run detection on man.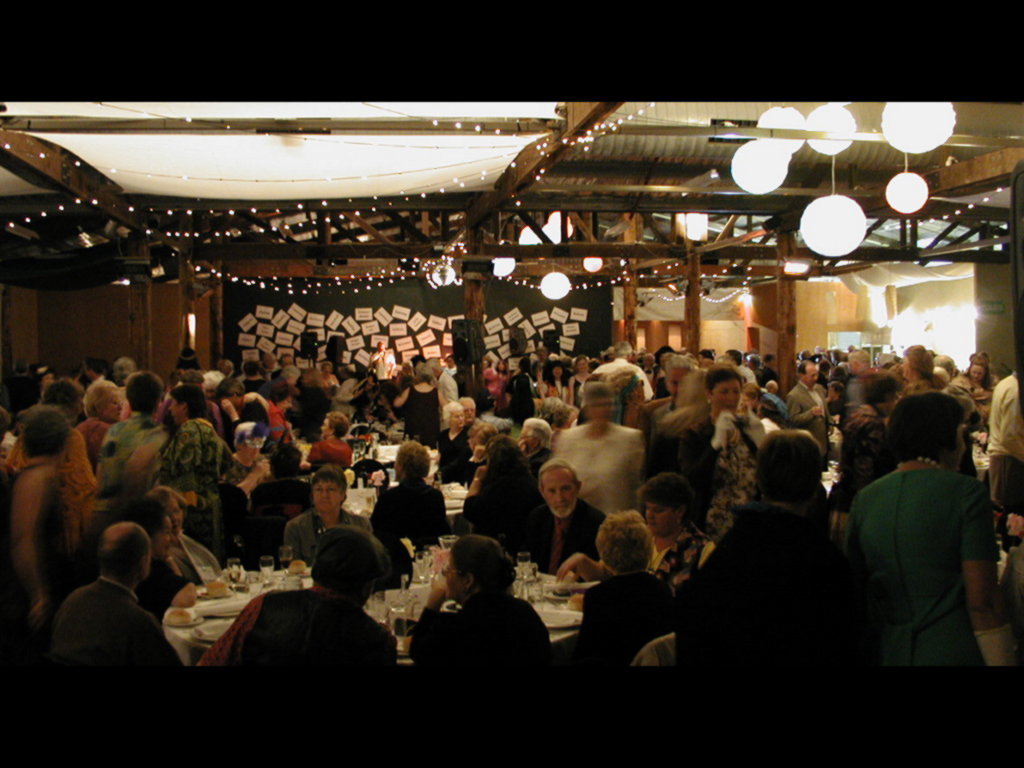
Result: region(725, 349, 757, 383).
